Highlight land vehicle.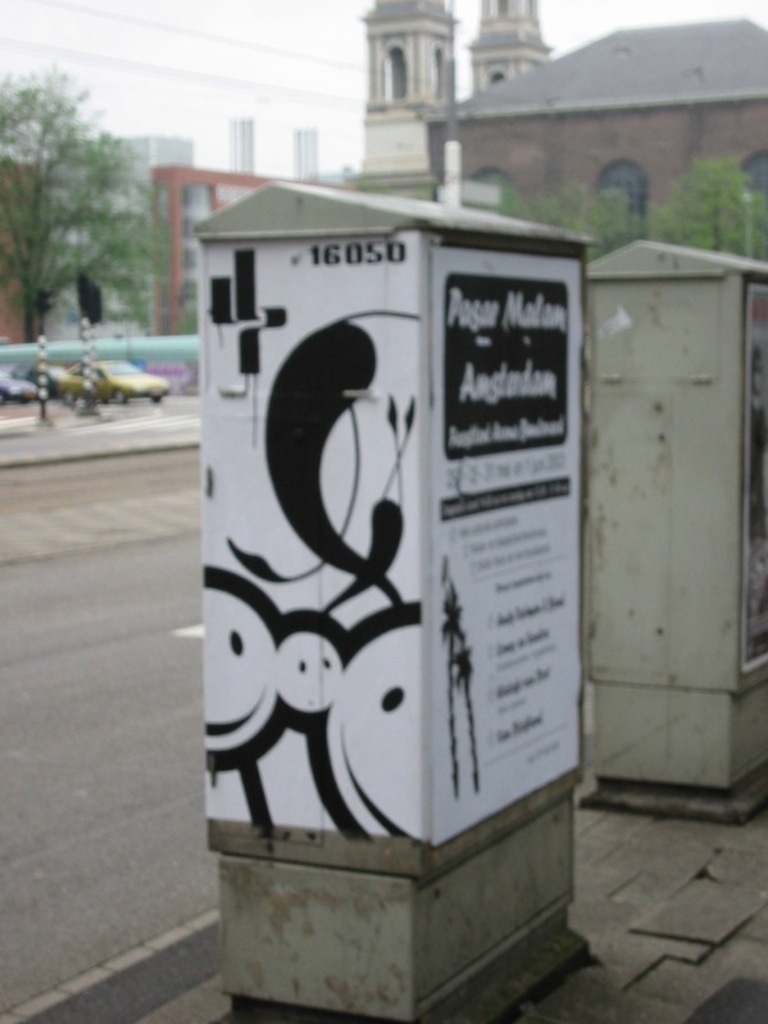
Highlighted region: left=18, top=365, right=69, bottom=388.
